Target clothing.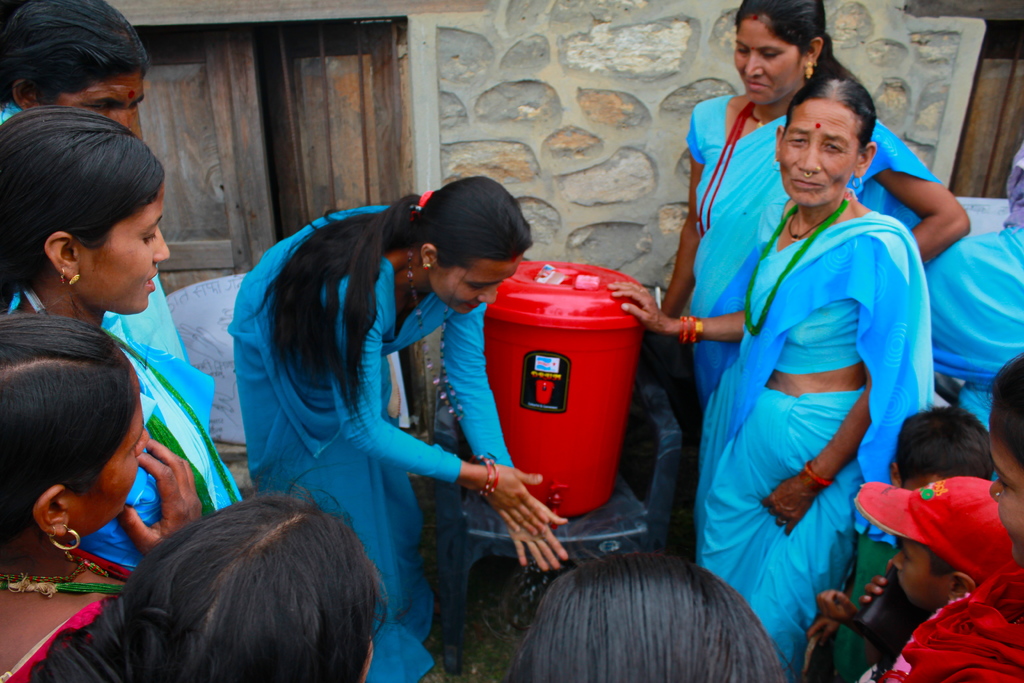
Target region: [left=0, top=99, right=190, bottom=391].
